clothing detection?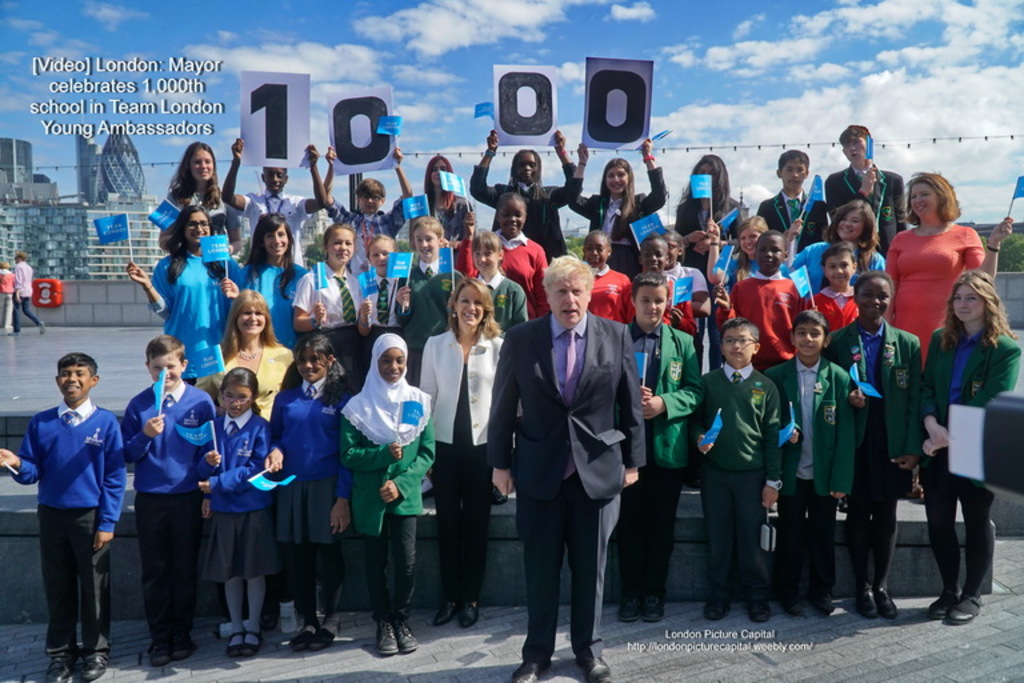
x1=176, y1=185, x2=228, y2=224
